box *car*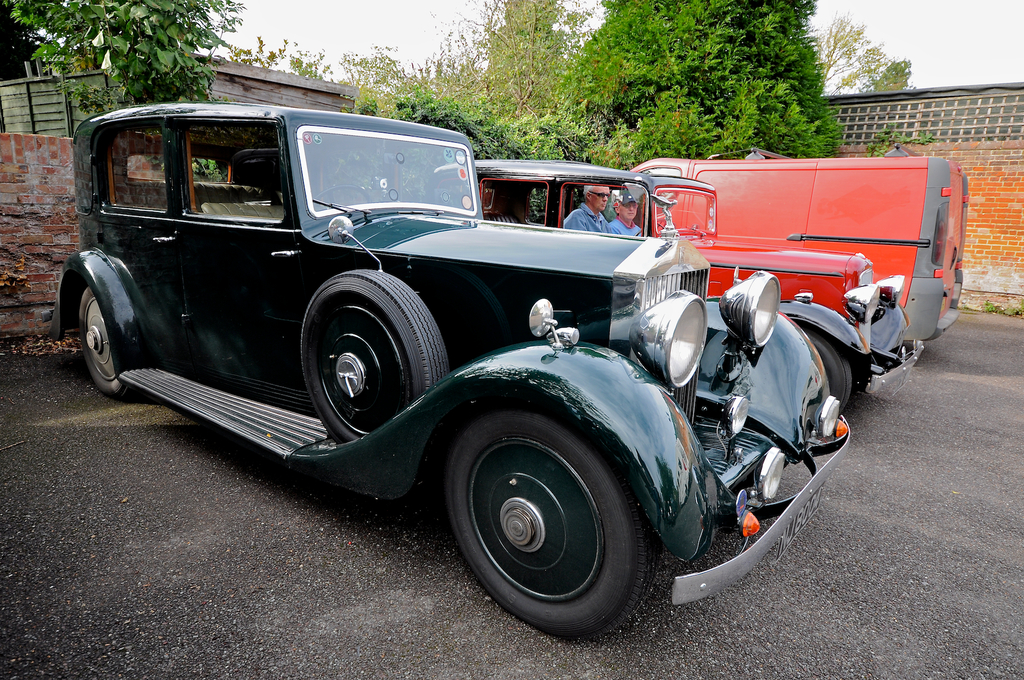
{"left": 417, "top": 157, "right": 928, "bottom": 407}
